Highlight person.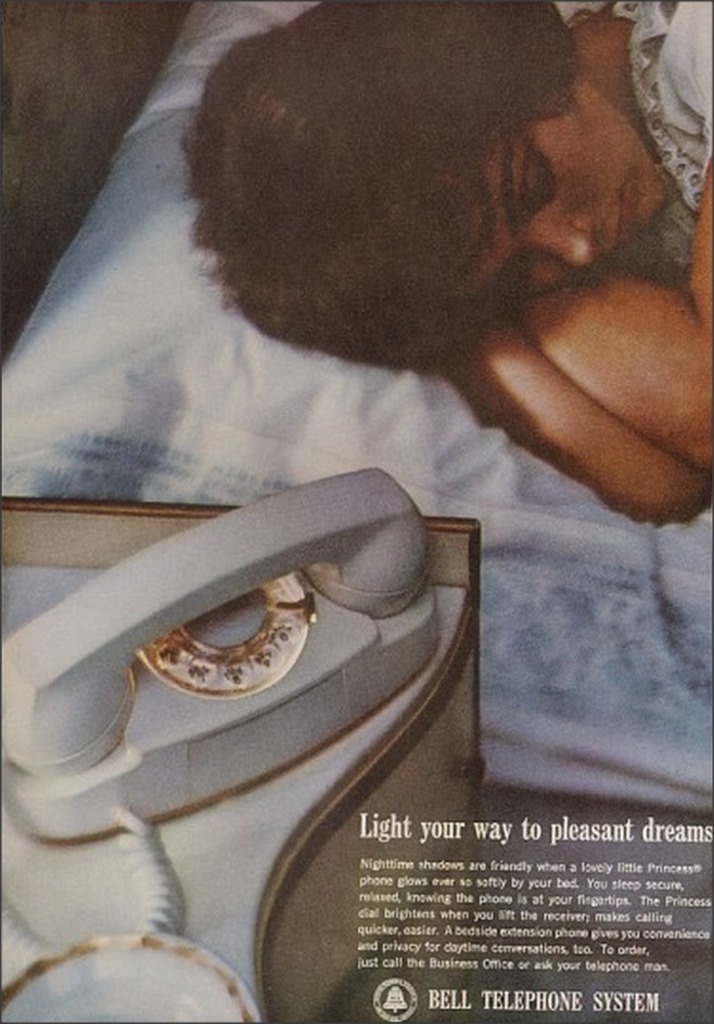
Highlighted region: bbox(180, 0, 713, 525).
